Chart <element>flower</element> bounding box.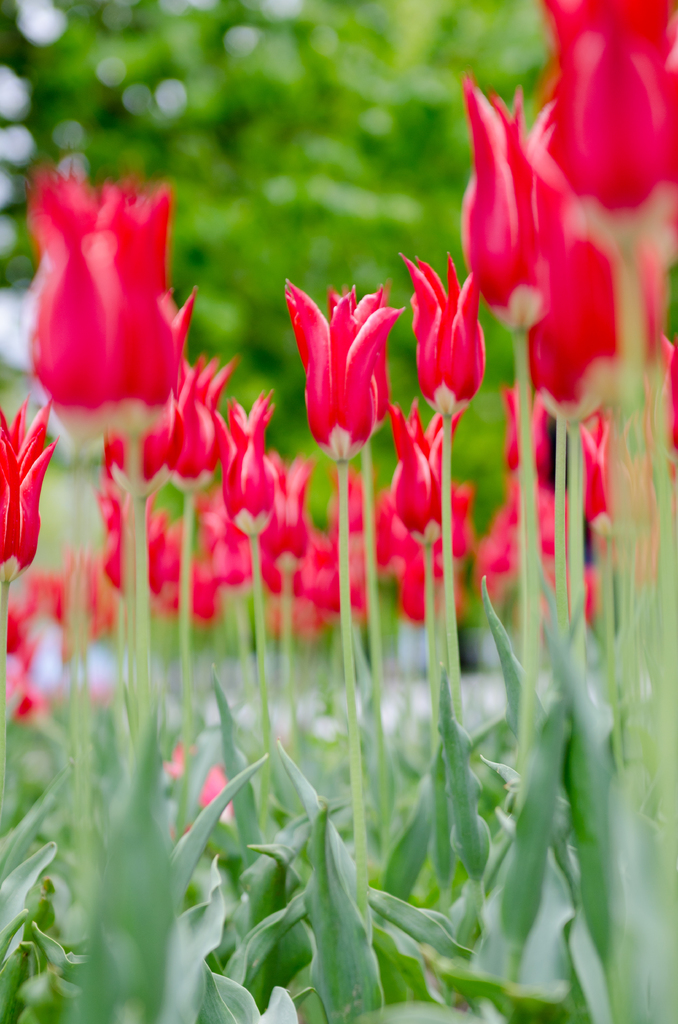
Charted: (104,290,202,494).
